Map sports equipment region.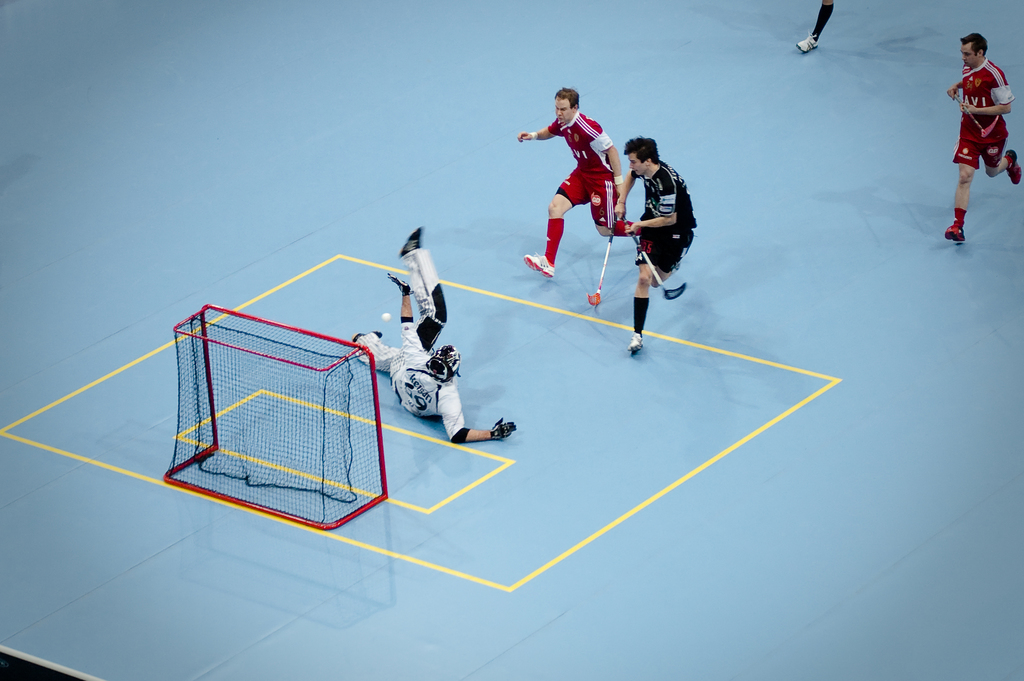
Mapped to bbox=(399, 226, 420, 256).
